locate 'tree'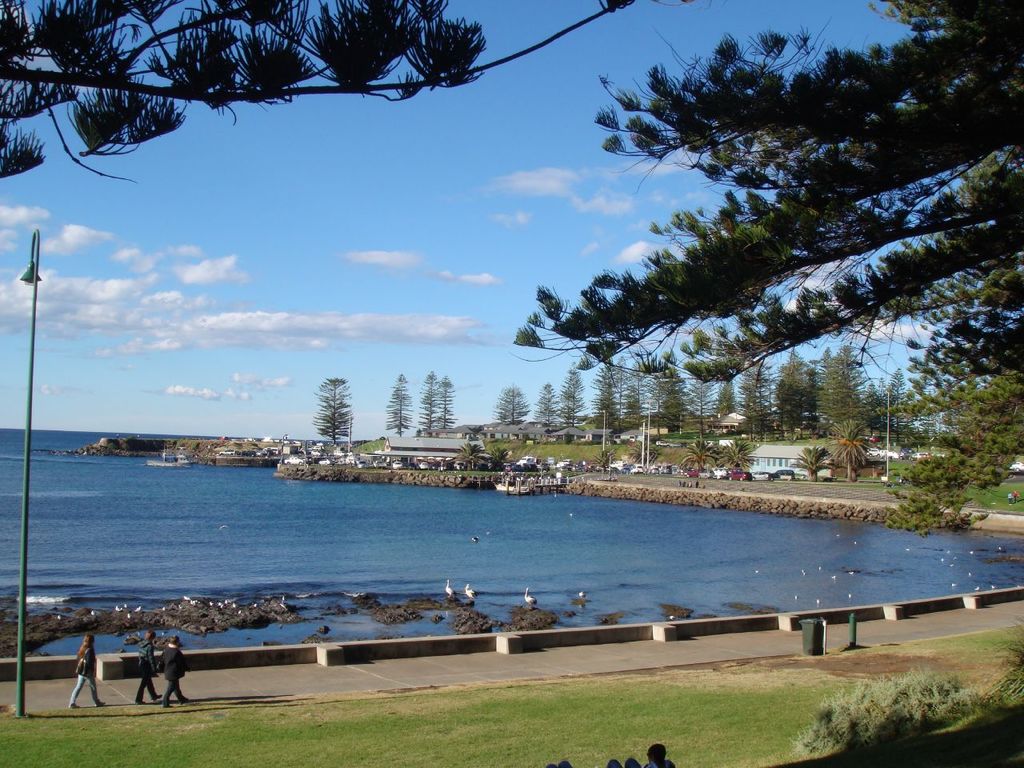
region(314, 378, 354, 440)
